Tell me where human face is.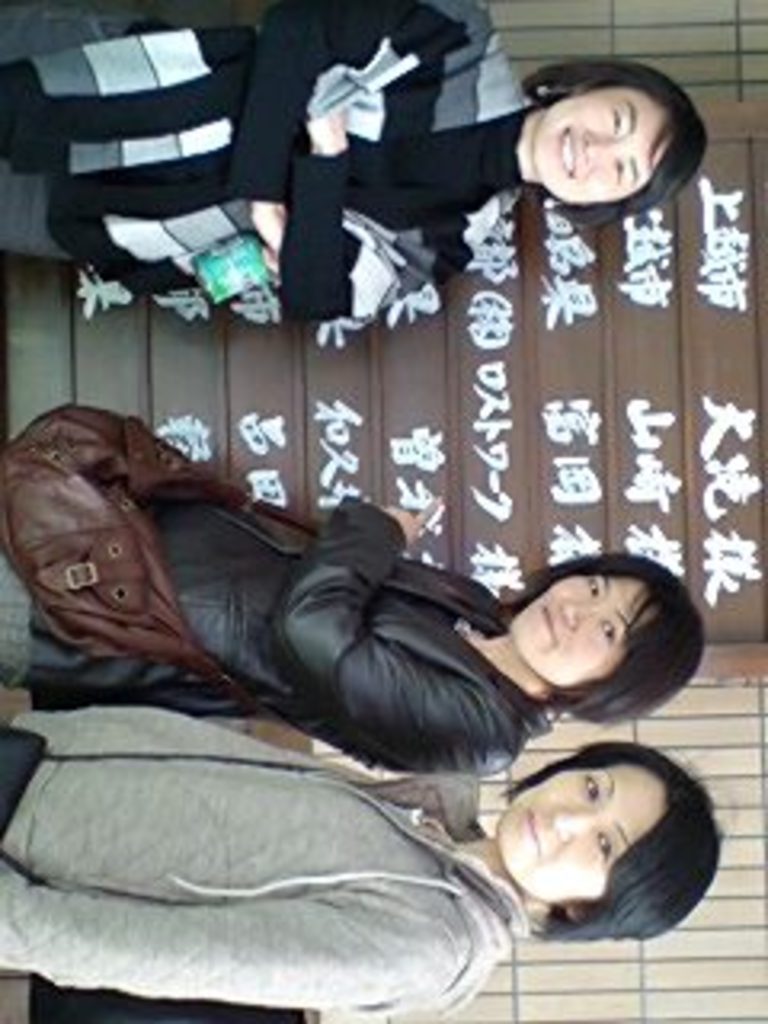
human face is at (left=531, top=83, right=682, bottom=211).
